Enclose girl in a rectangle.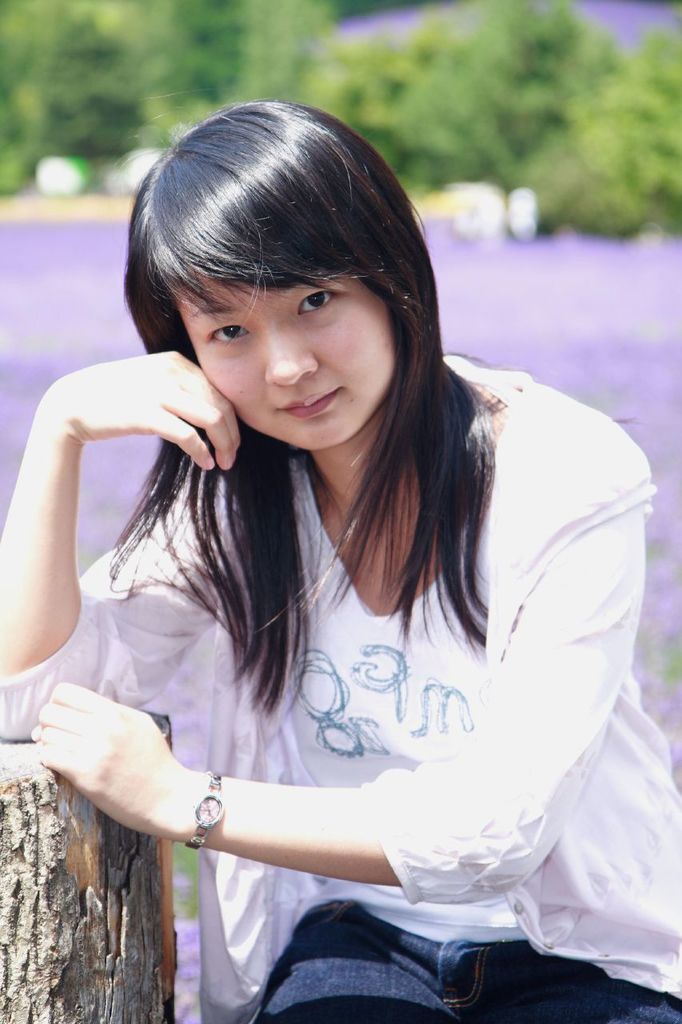
[x1=0, y1=88, x2=681, y2=1018].
